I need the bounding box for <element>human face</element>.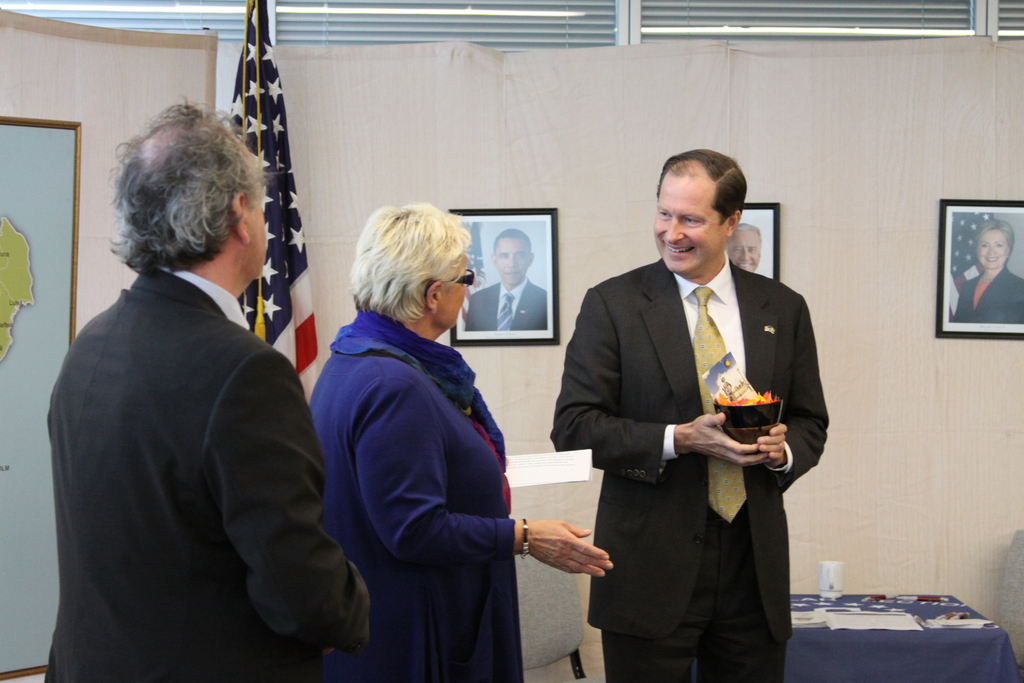
Here it is: {"left": 442, "top": 256, "right": 468, "bottom": 329}.
